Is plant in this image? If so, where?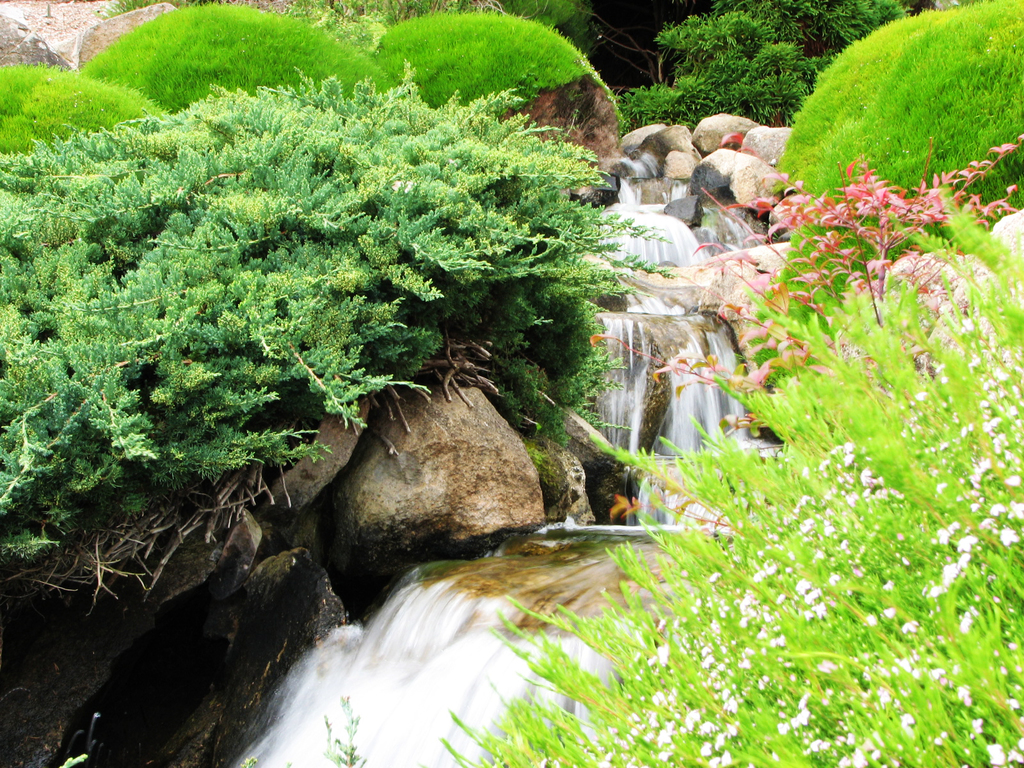
Yes, at {"x1": 437, "y1": 192, "x2": 1023, "y2": 767}.
